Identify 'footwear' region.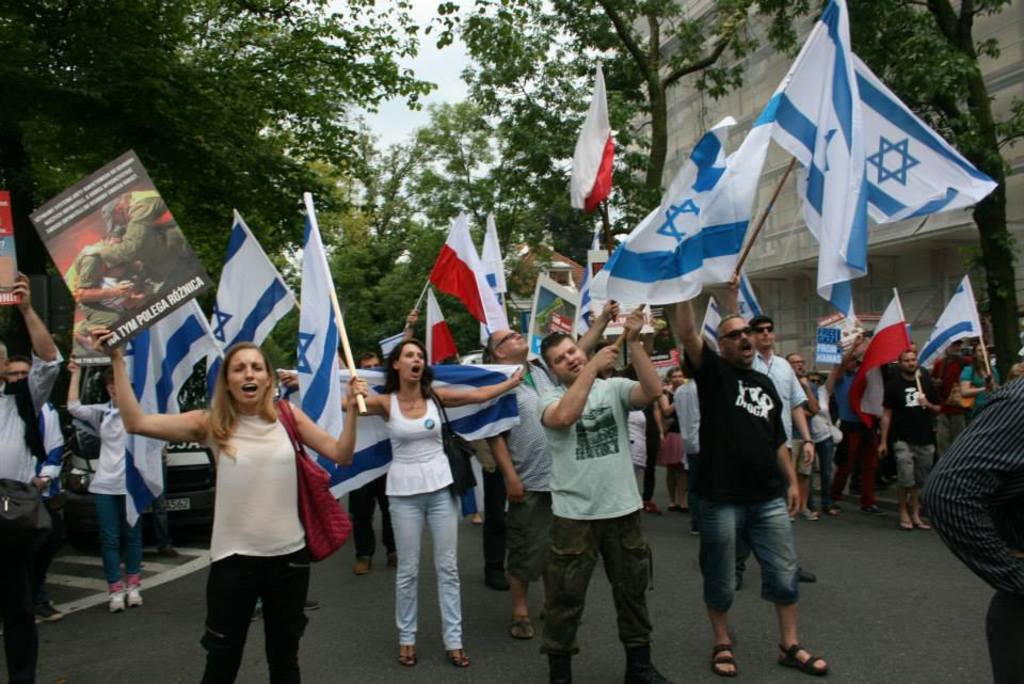
Region: 352,555,369,576.
